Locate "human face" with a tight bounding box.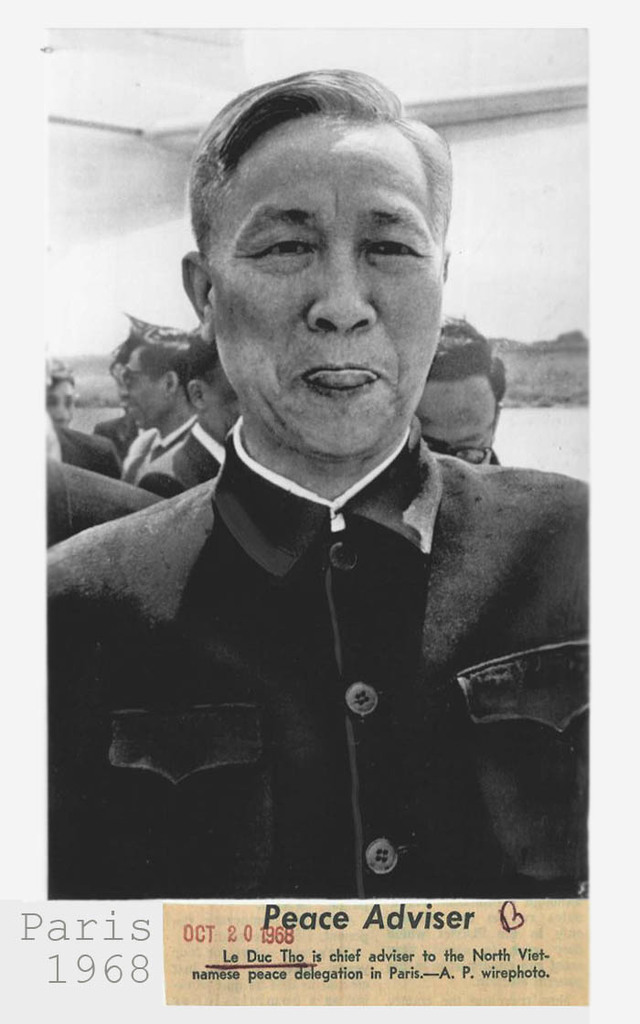
detection(39, 381, 75, 434).
